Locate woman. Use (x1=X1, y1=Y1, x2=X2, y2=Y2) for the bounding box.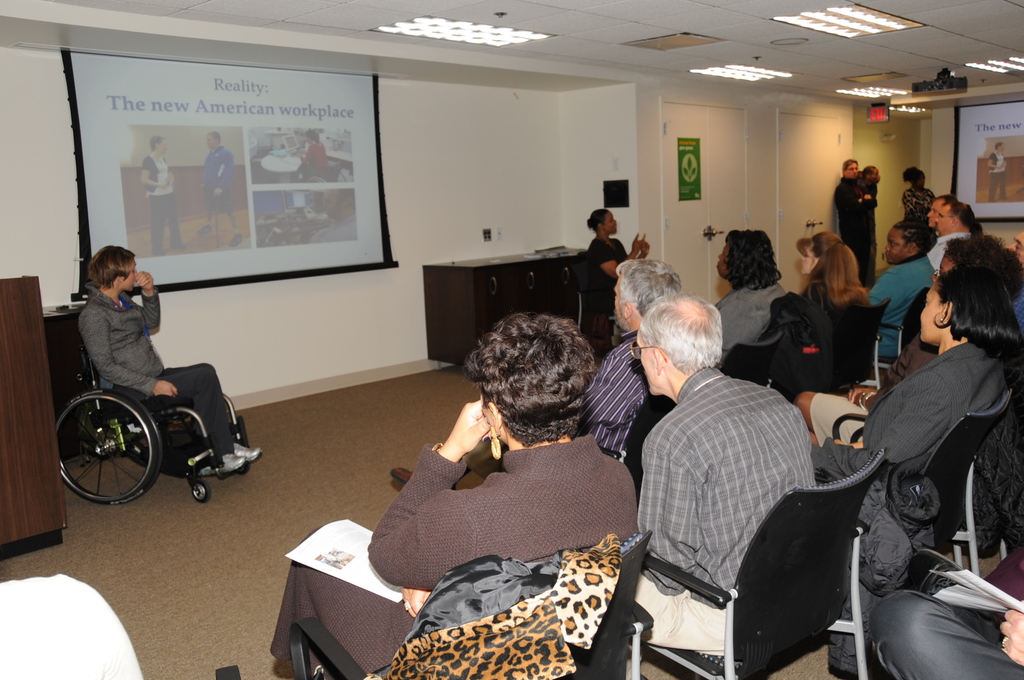
(x1=585, y1=207, x2=649, y2=289).
